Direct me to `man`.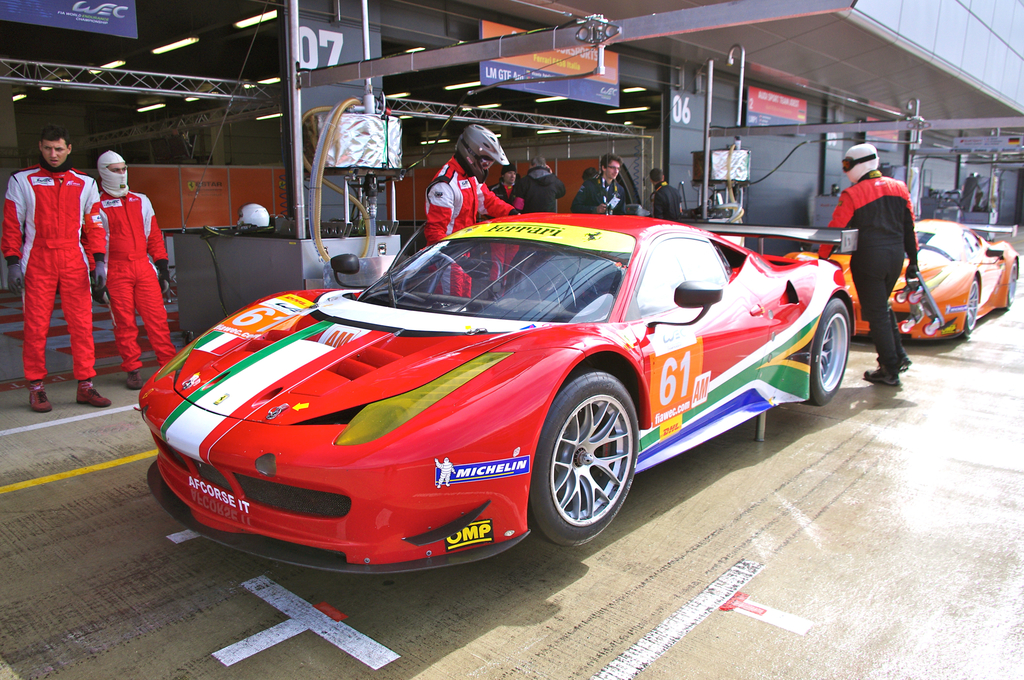
Direction: rect(812, 135, 920, 385).
